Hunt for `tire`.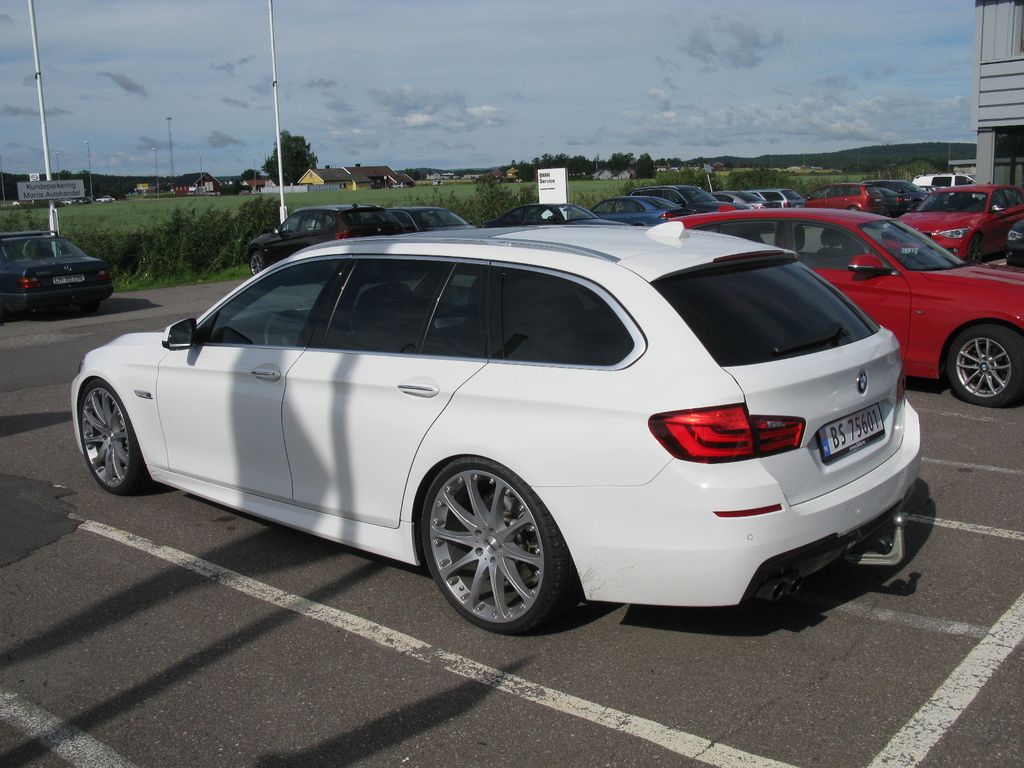
Hunted down at Rect(421, 454, 566, 638).
